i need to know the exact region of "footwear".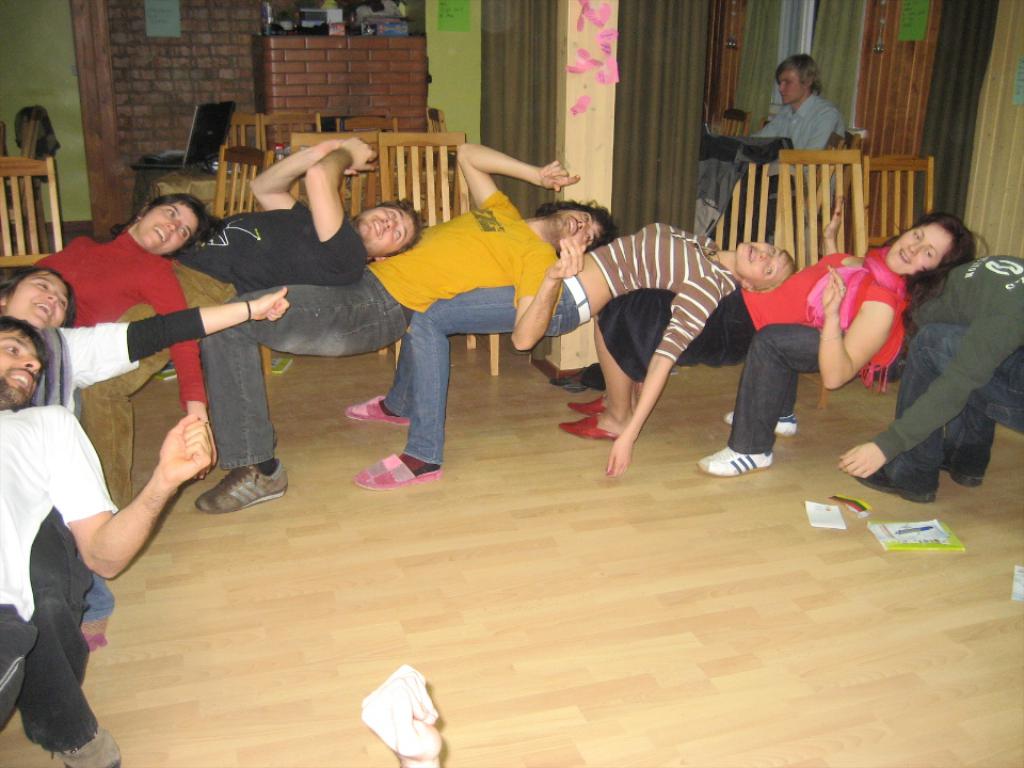
Region: x1=934, y1=441, x2=991, y2=486.
